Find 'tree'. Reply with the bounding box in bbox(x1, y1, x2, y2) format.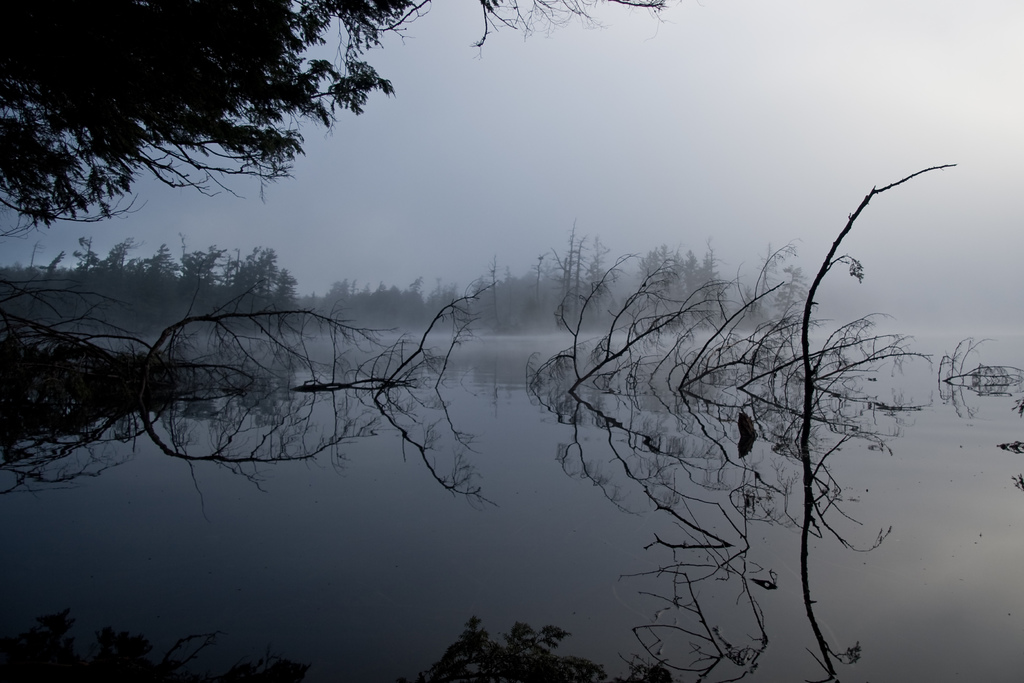
bbox(0, 0, 654, 214).
